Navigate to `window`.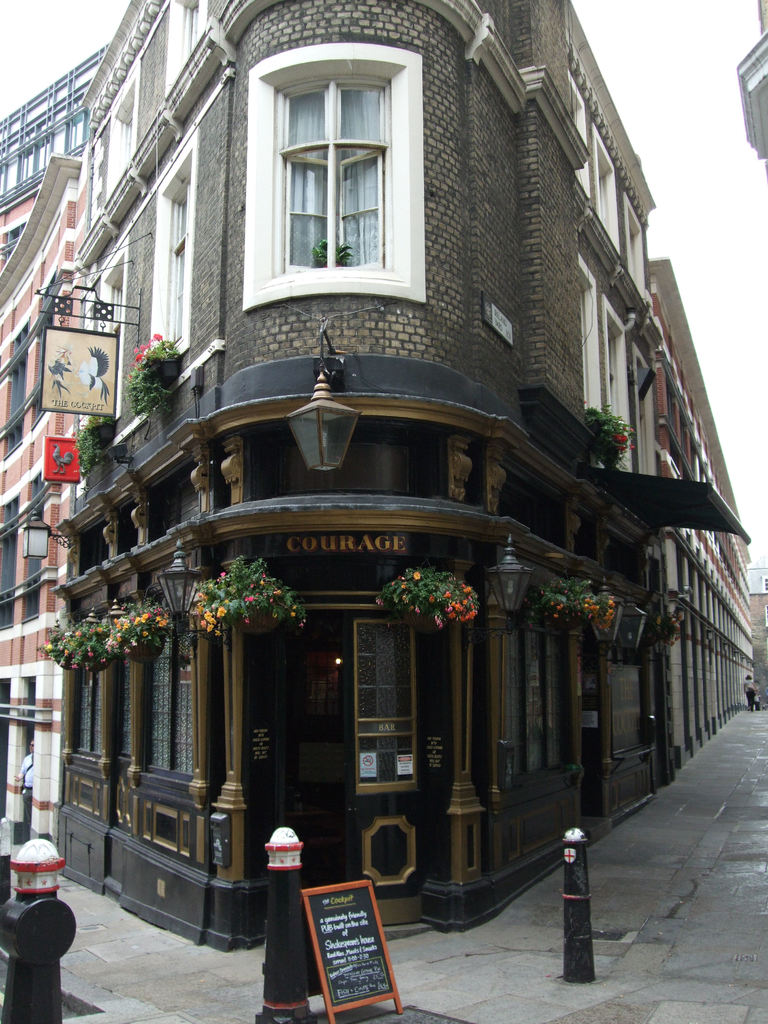
Navigation target: [343, 601, 423, 794].
